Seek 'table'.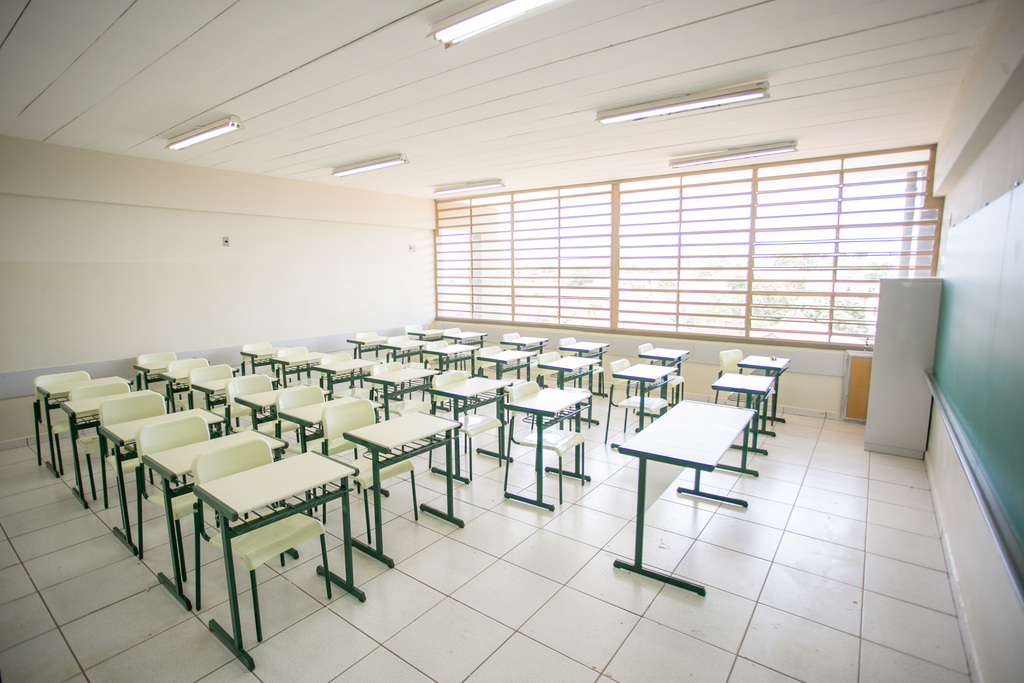
406/329/447/341.
